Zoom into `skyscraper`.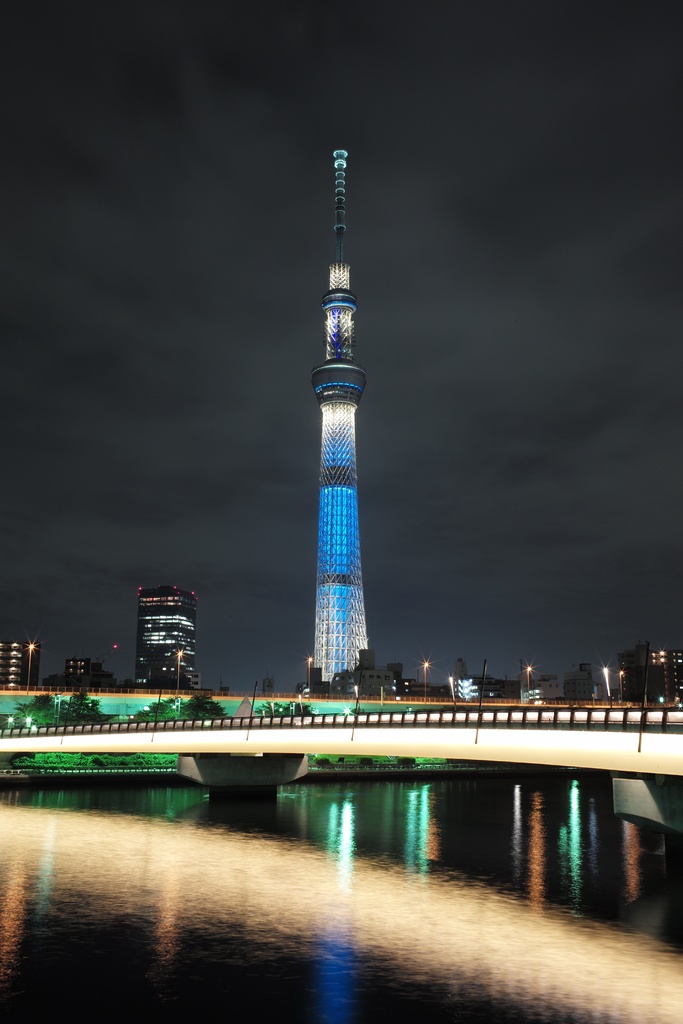
Zoom target: l=288, t=302, r=392, b=716.
